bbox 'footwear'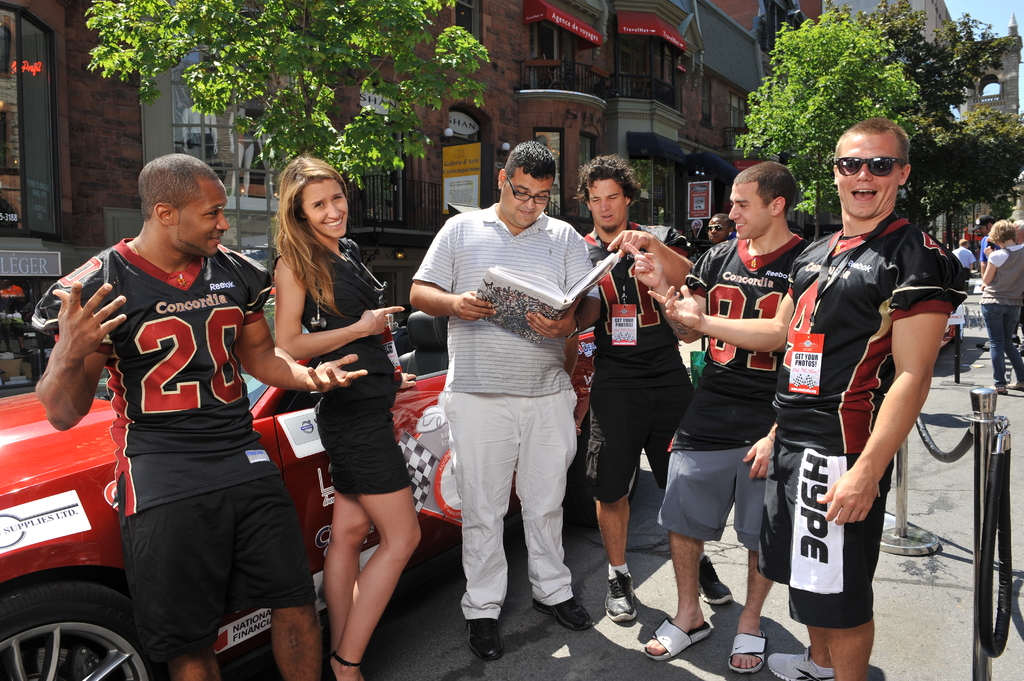
(x1=604, y1=568, x2=636, y2=624)
